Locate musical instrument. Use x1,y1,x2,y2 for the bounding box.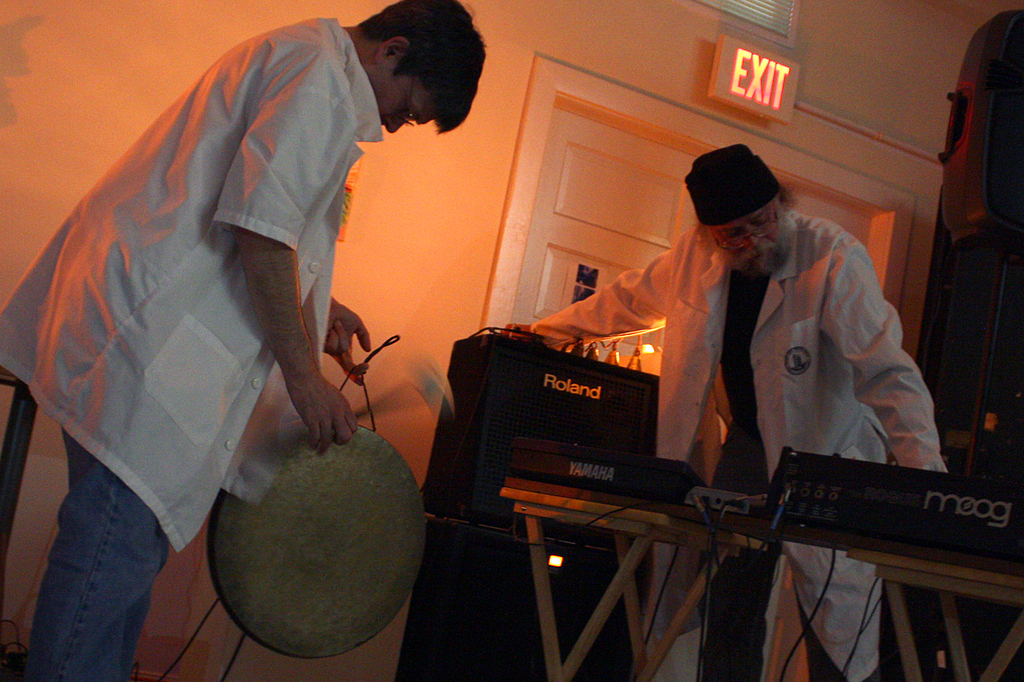
759,448,1023,582.
